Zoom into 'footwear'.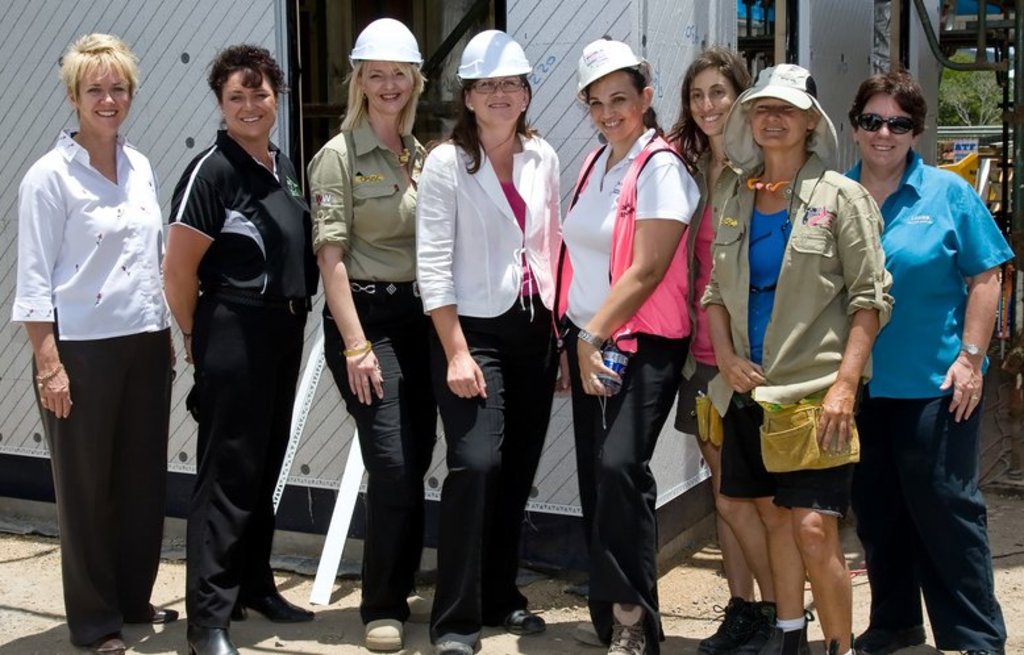
Zoom target: bbox=[180, 627, 243, 654].
